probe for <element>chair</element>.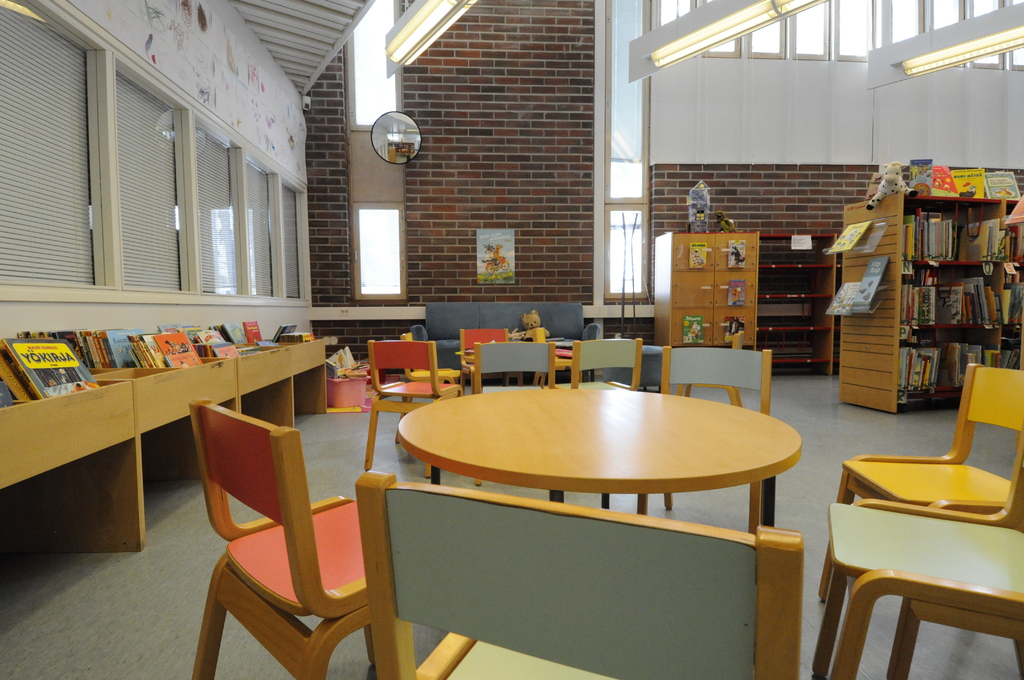
Probe result: 362/338/464/480.
